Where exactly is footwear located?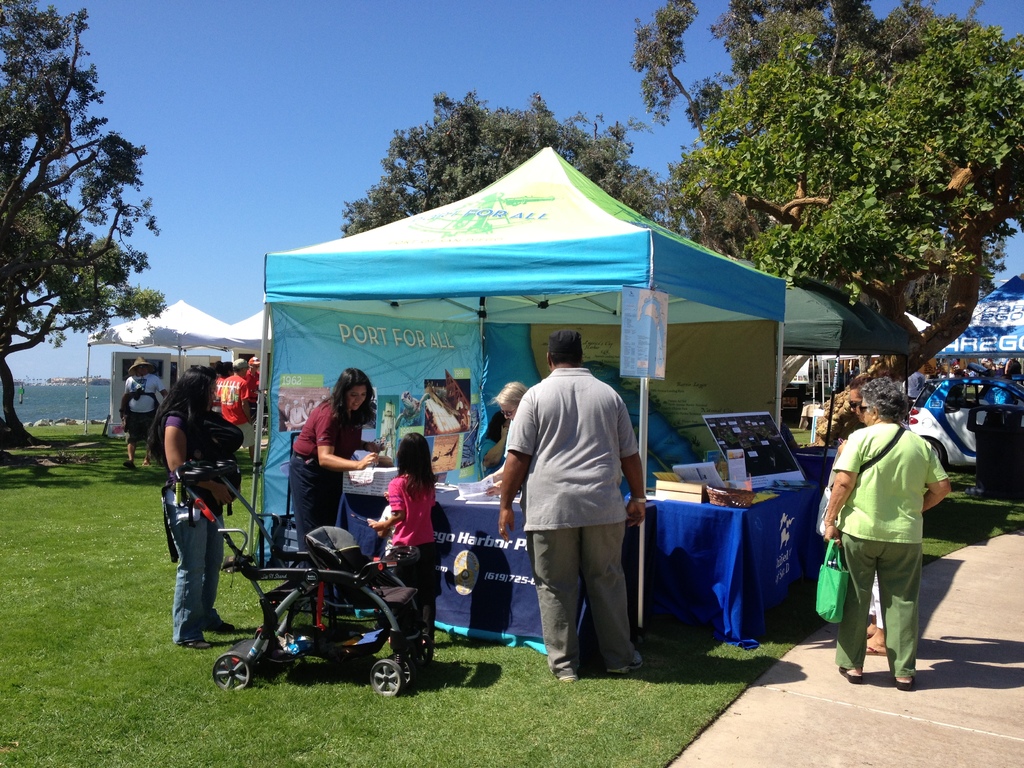
Its bounding box is pyautogui.locateOnScreen(605, 651, 647, 678).
